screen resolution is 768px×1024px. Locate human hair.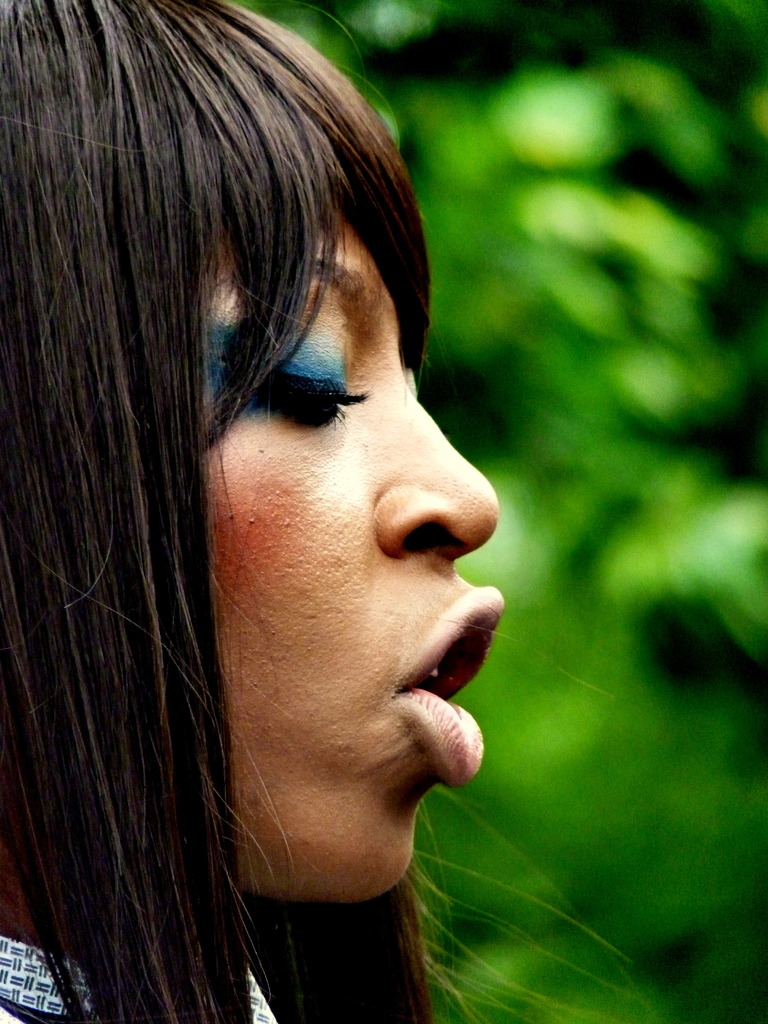
<box>0,0,640,1023</box>.
